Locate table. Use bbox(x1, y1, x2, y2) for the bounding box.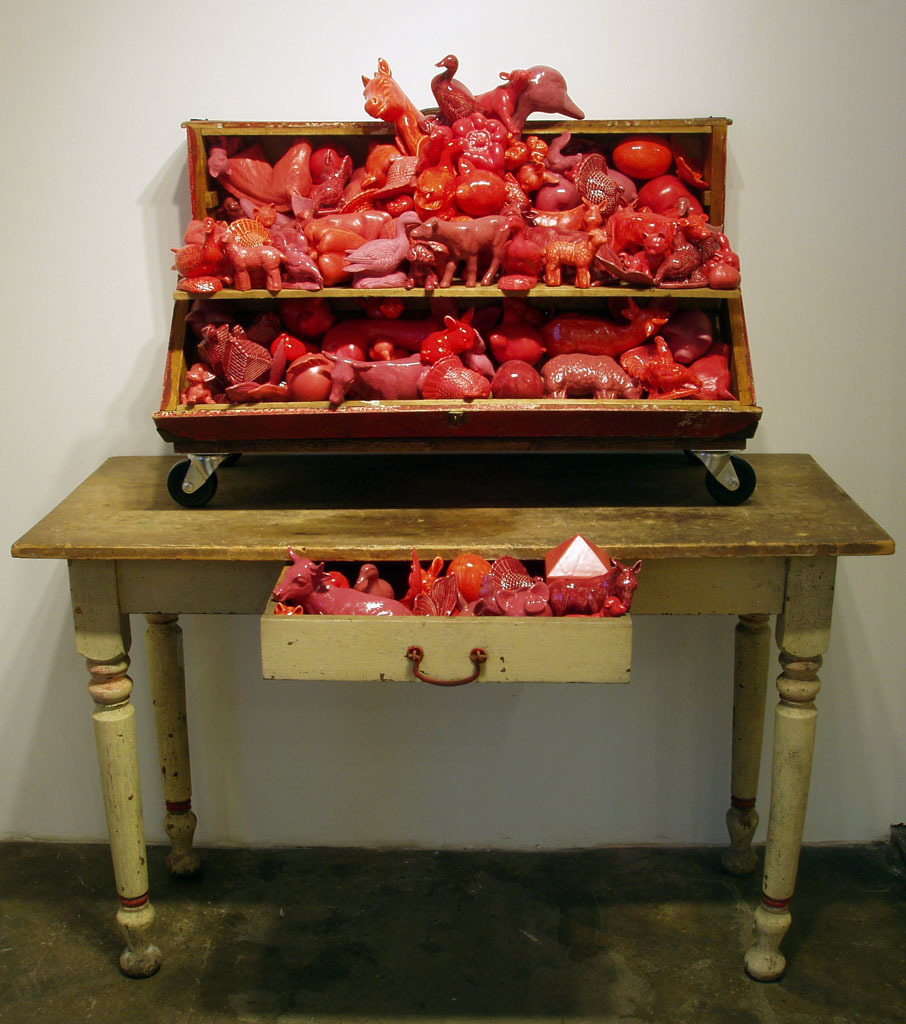
bbox(3, 446, 895, 989).
